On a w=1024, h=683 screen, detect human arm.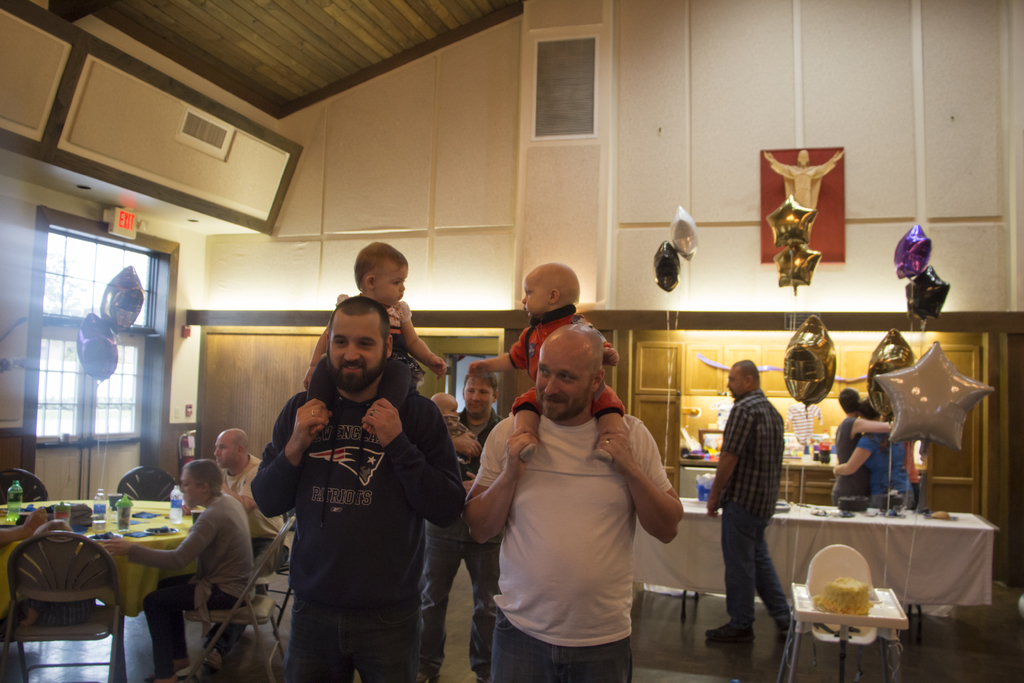
(left=302, top=318, right=336, bottom=386).
